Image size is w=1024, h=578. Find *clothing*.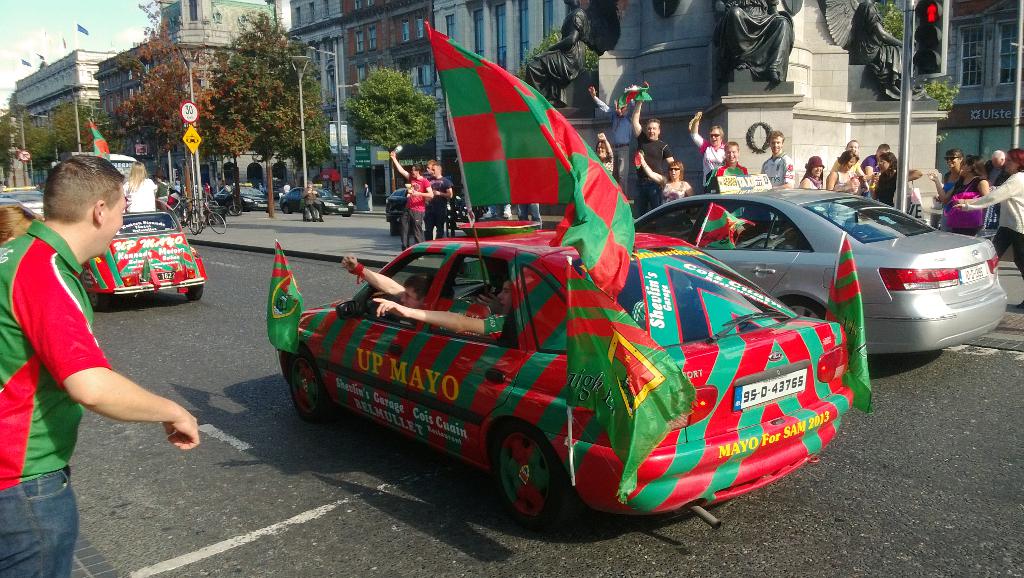
<bbox>711, 0, 795, 82</bbox>.
